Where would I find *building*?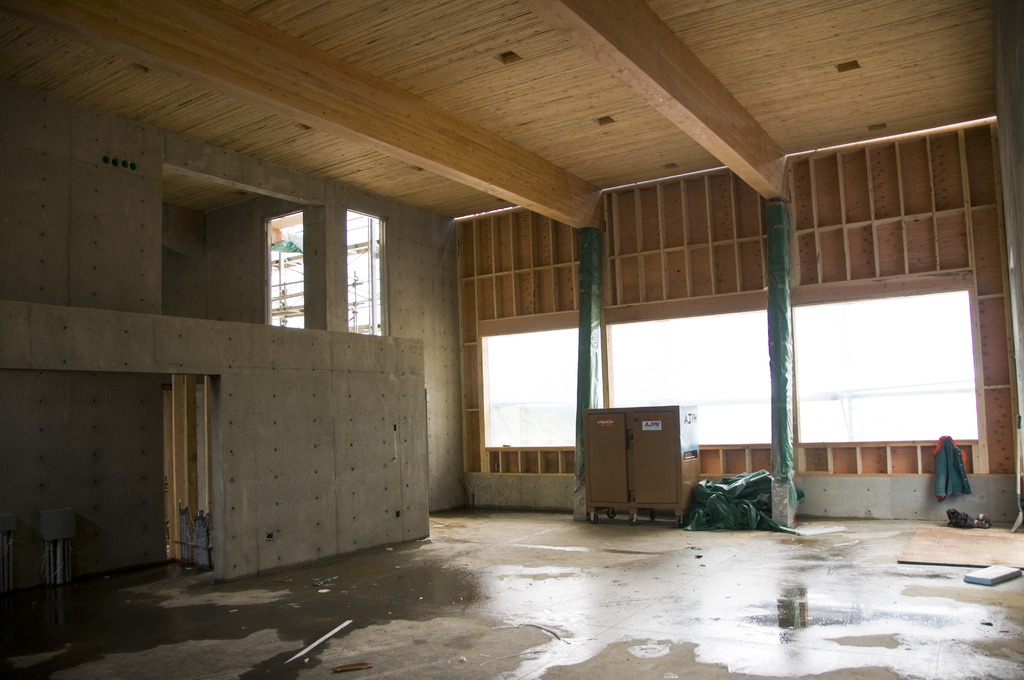
At locate(1, 0, 1023, 679).
